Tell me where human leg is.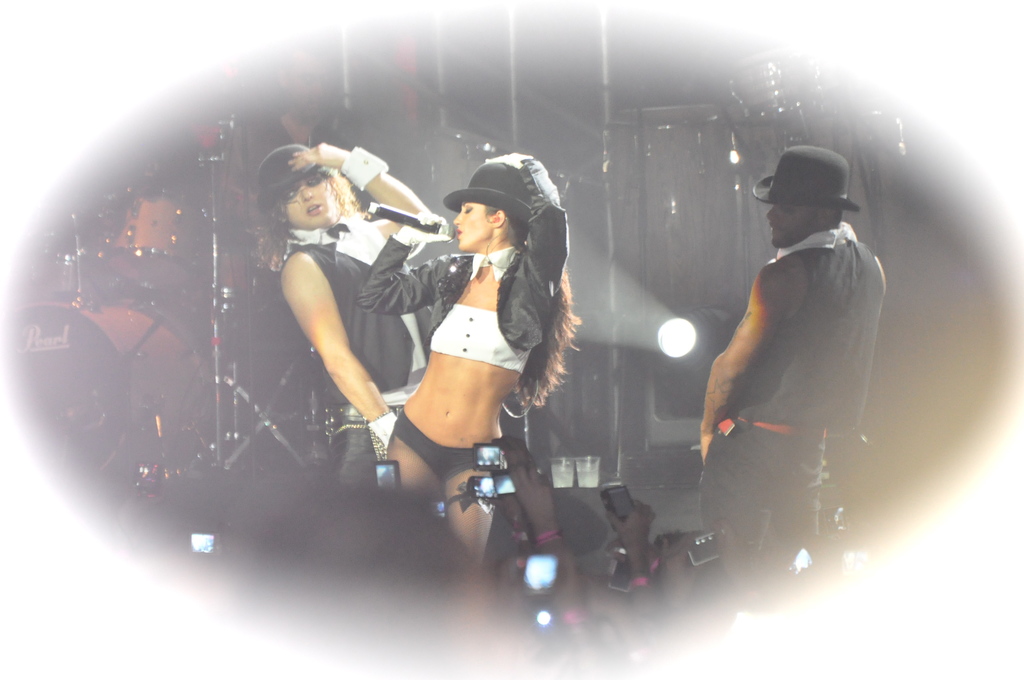
human leg is at region(440, 443, 493, 562).
